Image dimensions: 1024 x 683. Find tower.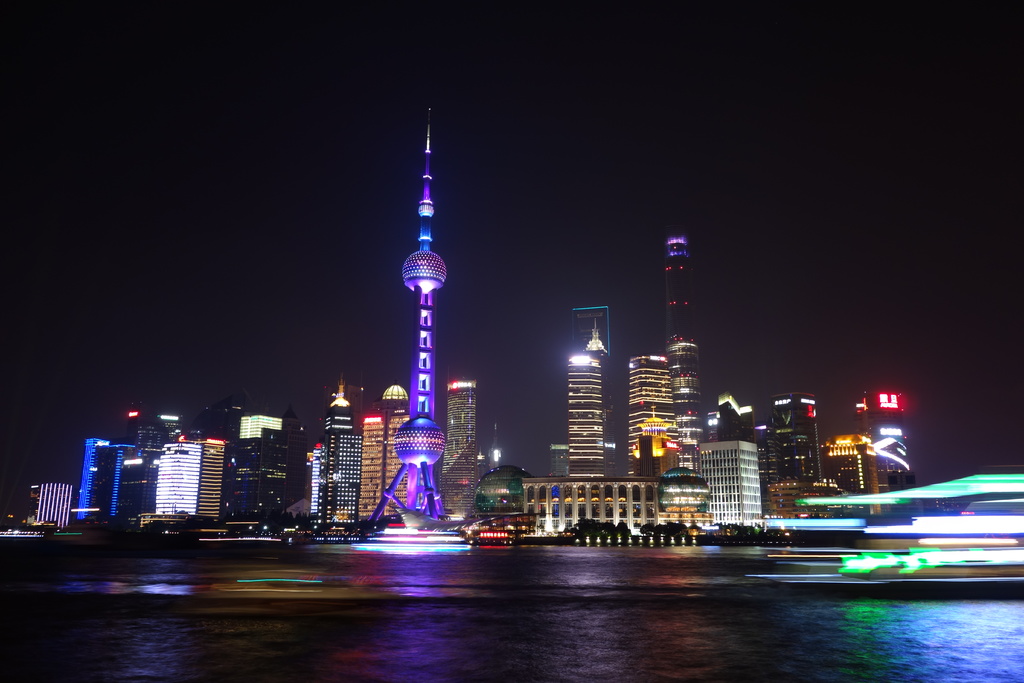
(x1=326, y1=377, x2=353, y2=521).
